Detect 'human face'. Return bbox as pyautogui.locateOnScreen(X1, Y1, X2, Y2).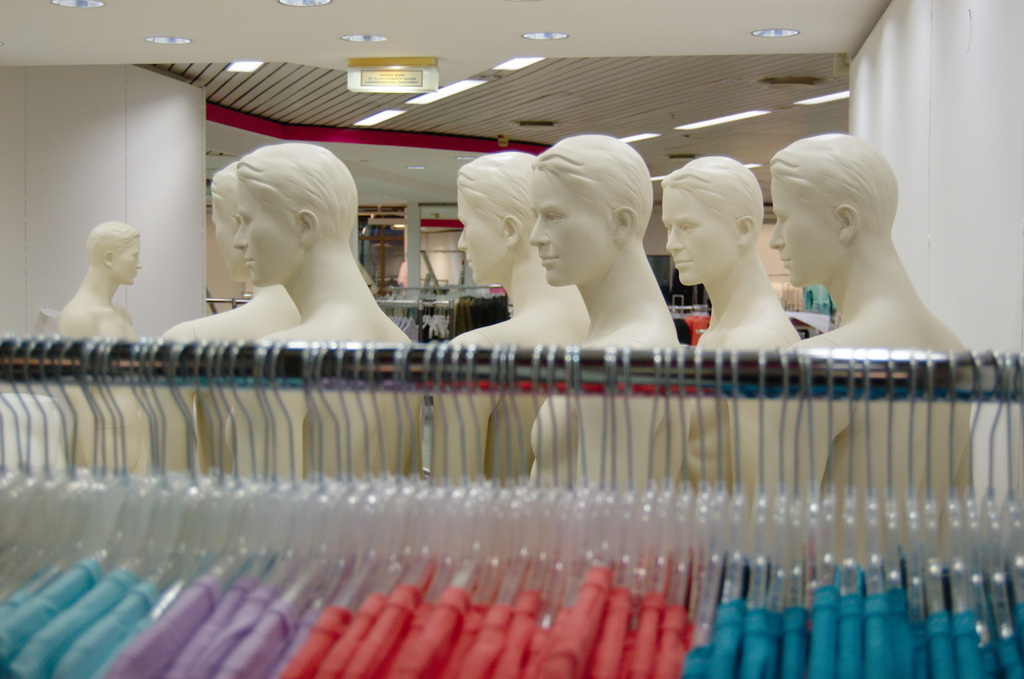
pyautogui.locateOnScreen(662, 186, 736, 286).
